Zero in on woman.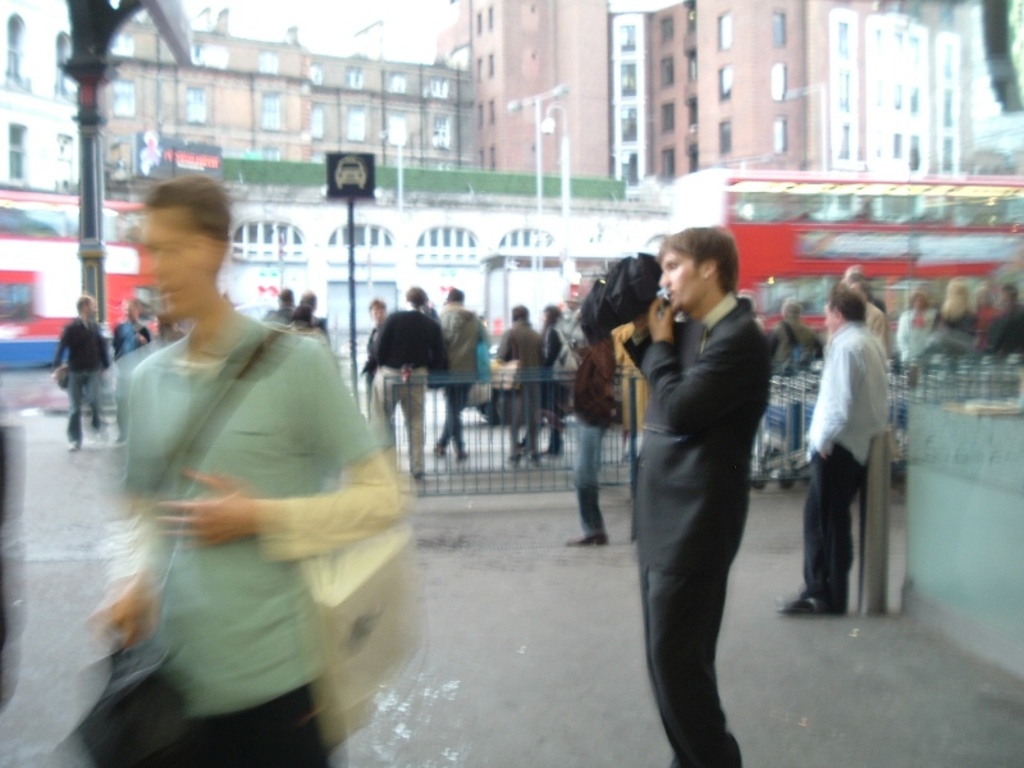
Zeroed in: [929,275,978,346].
